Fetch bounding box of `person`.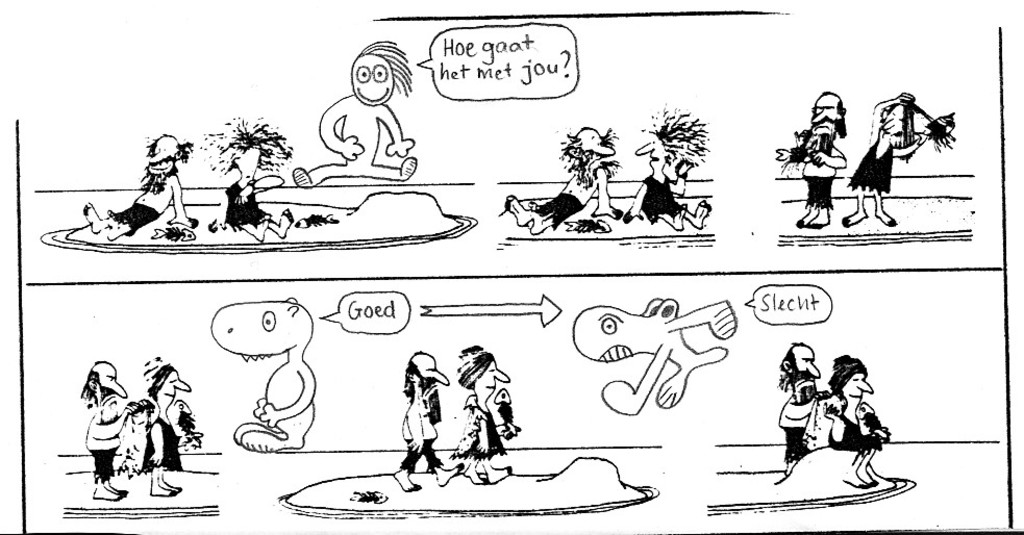
Bbox: locate(404, 359, 459, 491).
